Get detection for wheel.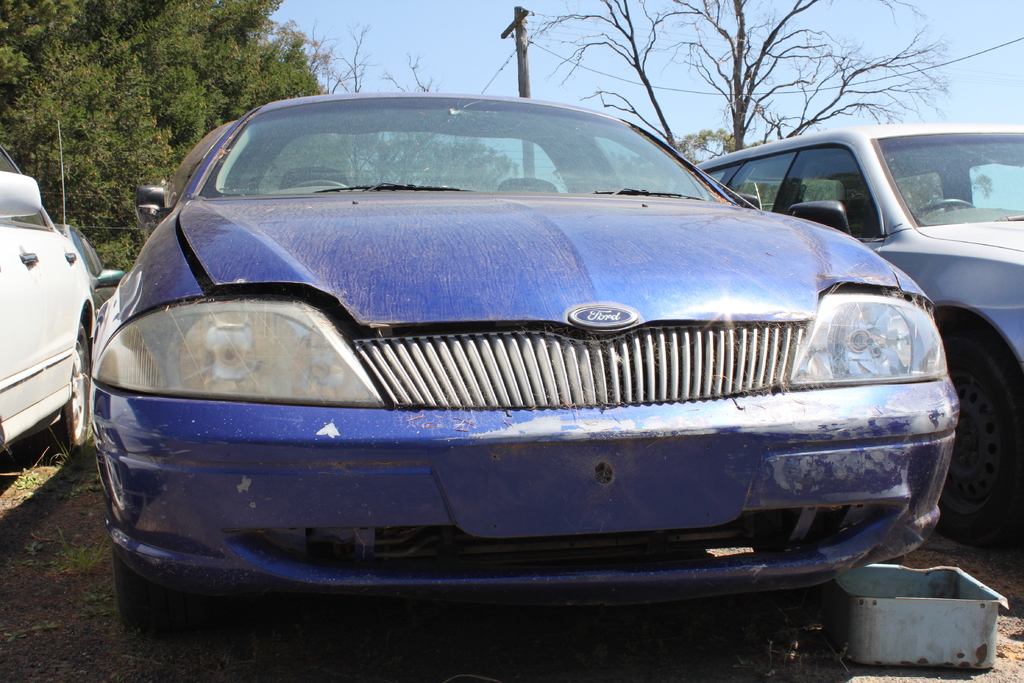
Detection: box=[111, 545, 239, 634].
